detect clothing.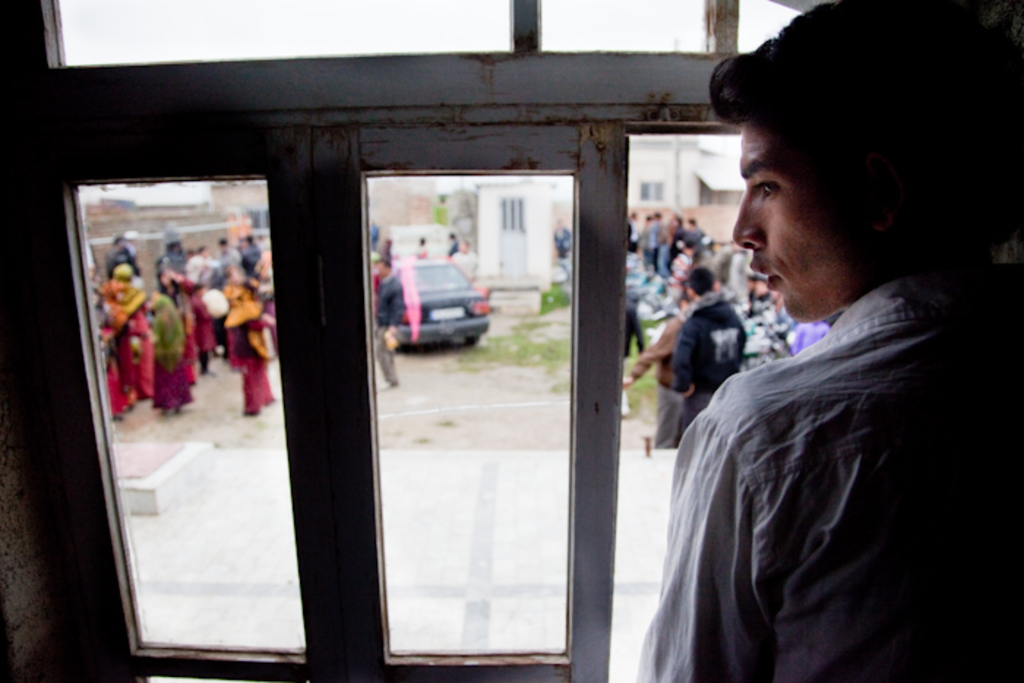
Detected at <bbox>370, 275, 405, 379</bbox>.
